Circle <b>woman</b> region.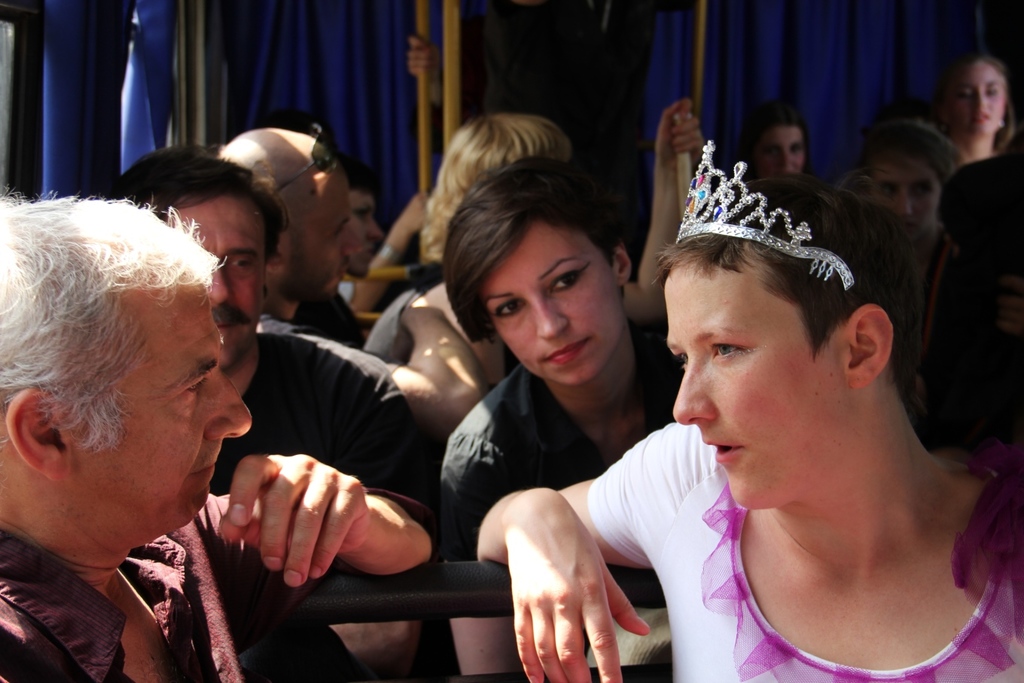
Region: 430, 158, 692, 682.
